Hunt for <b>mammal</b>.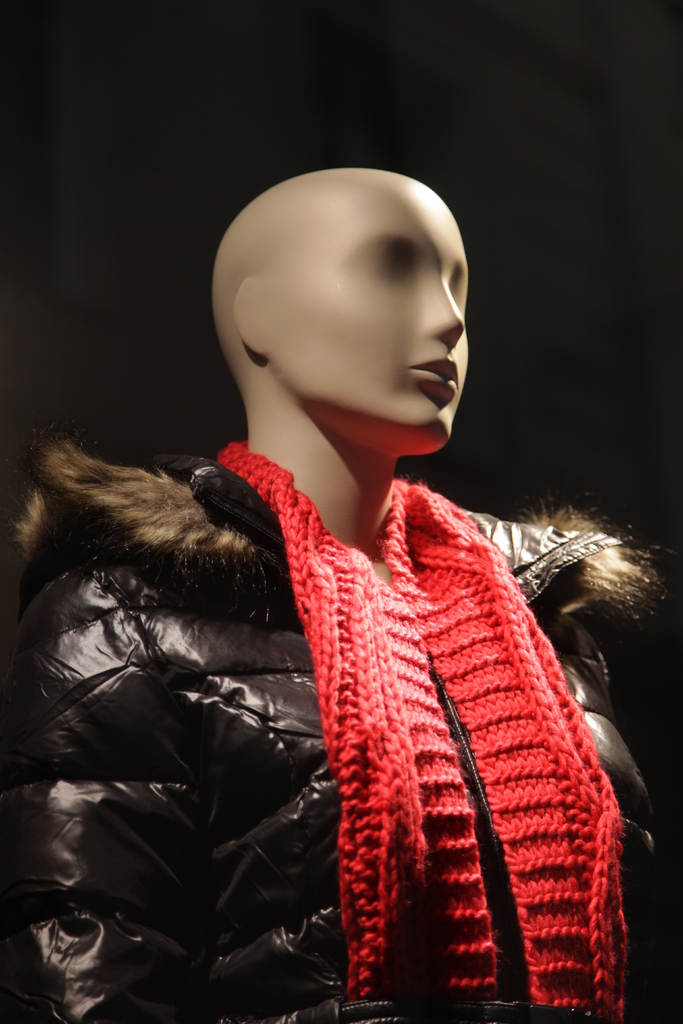
Hunted down at region(0, 166, 661, 1021).
